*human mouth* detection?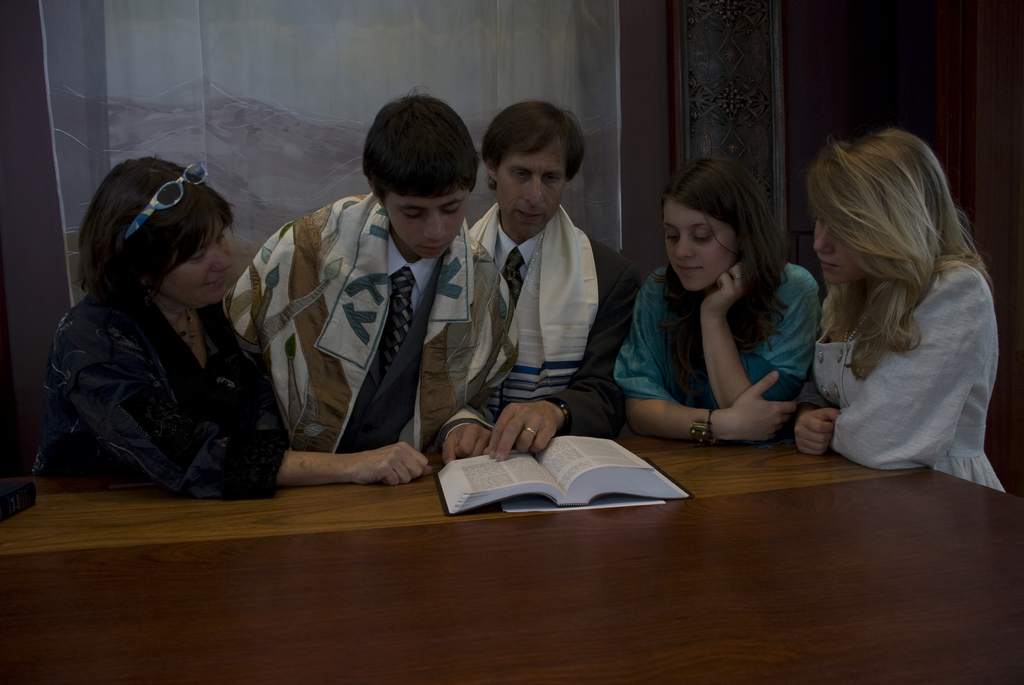
box(673, 265, 701, 275)
